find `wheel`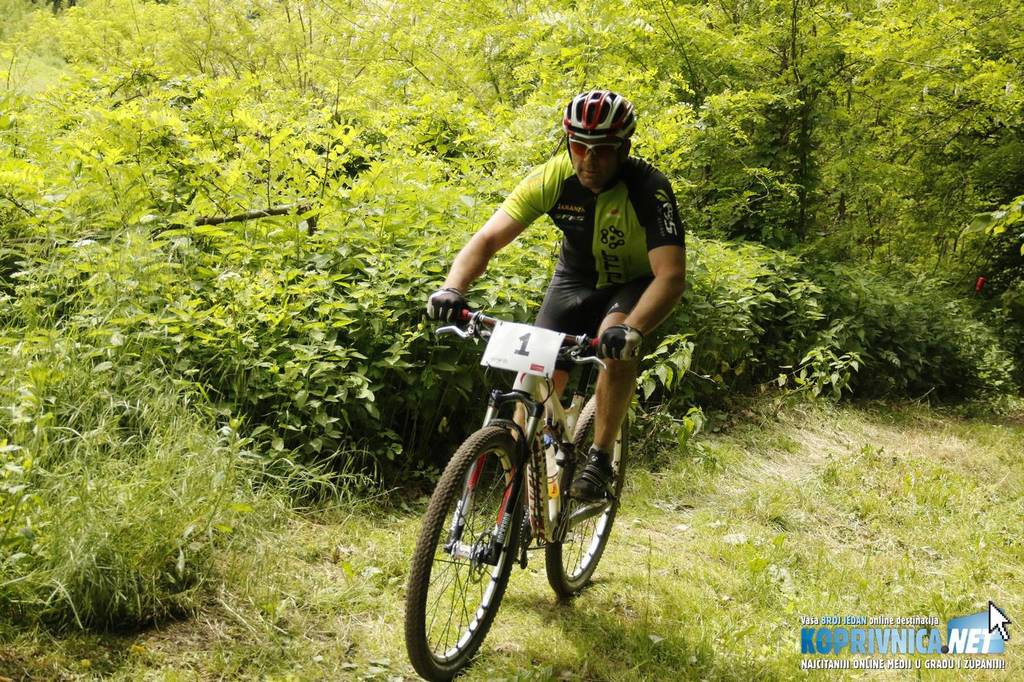
<box>546,395,628,599</box>
